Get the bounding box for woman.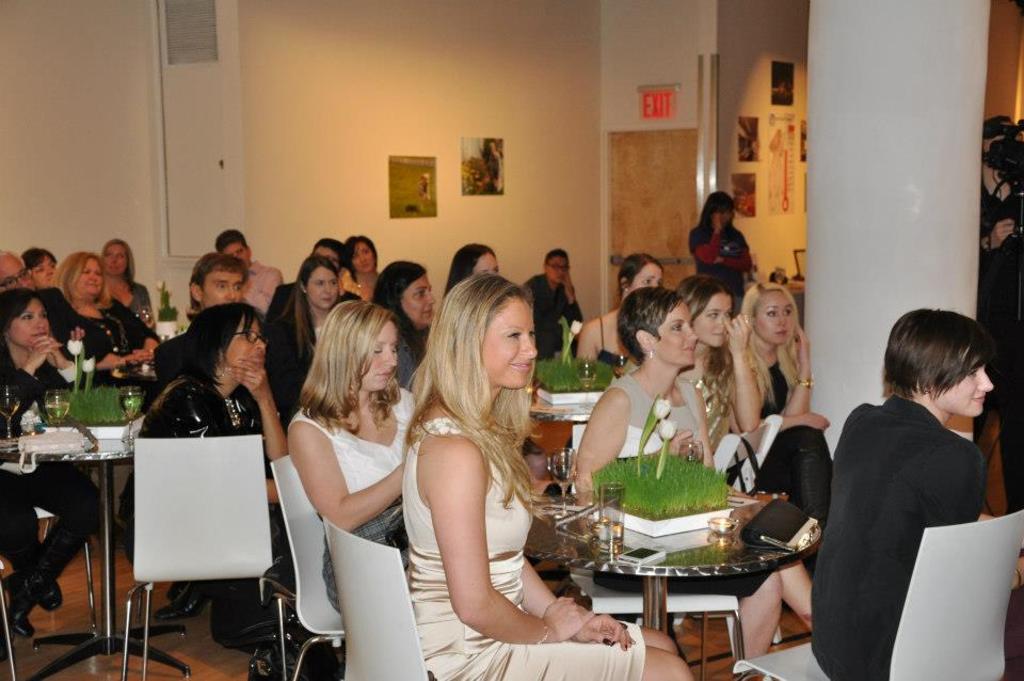
[101,238,154,331].
